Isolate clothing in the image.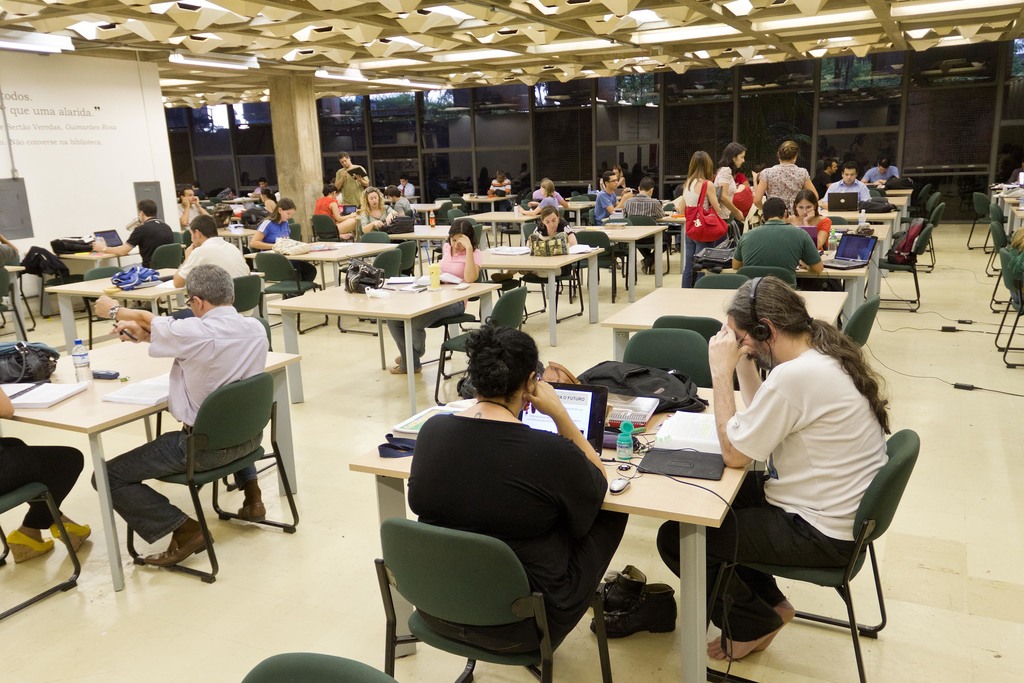
Isolated region: <bbox>521, 199, 561, 220</bbox>.
